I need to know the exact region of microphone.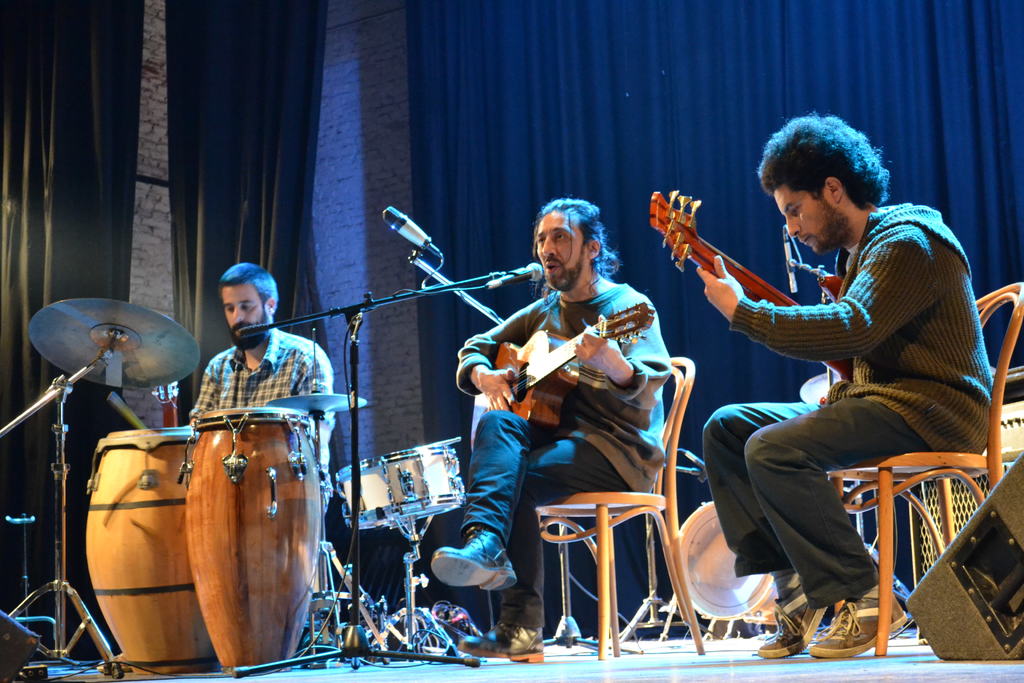
Region: (left=371, top=212, right=462, bottom=271).
